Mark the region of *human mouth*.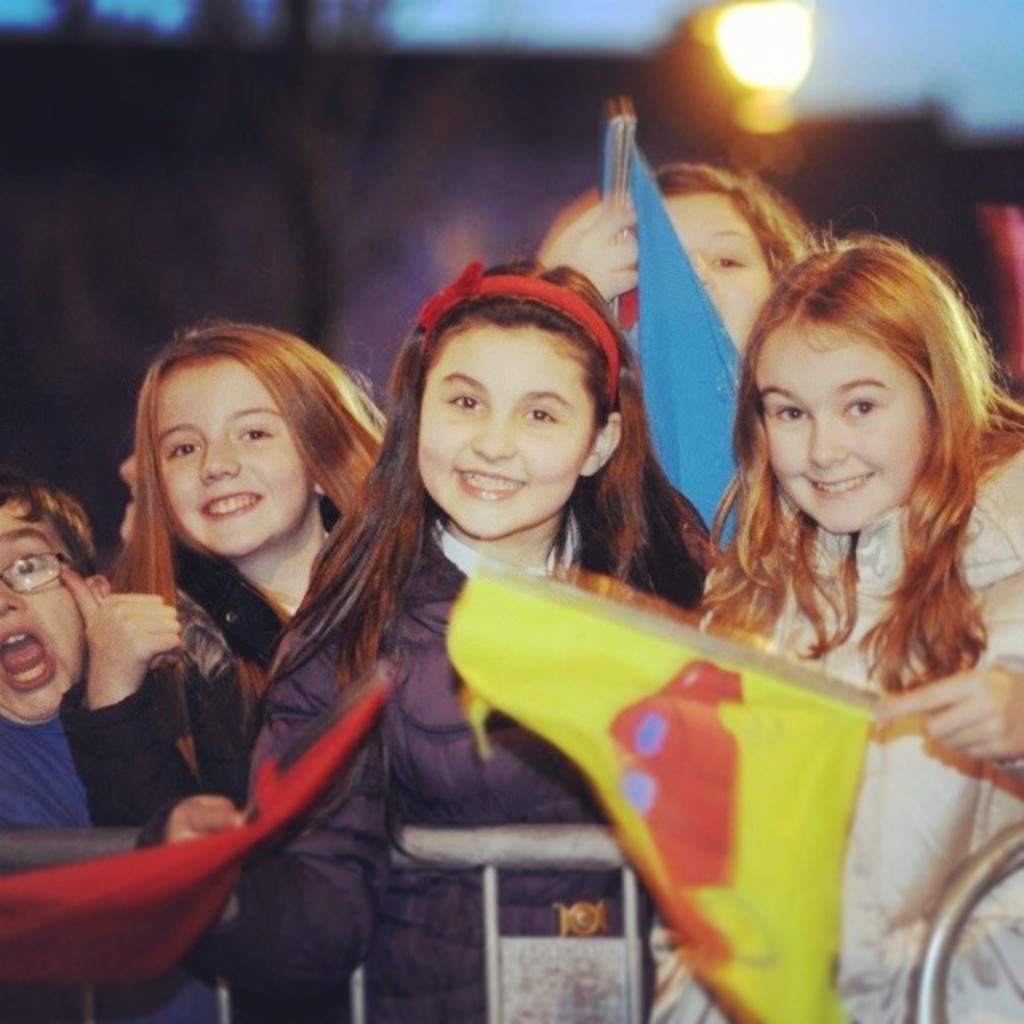
Region: bbox=(802, 461, 880, 506).
